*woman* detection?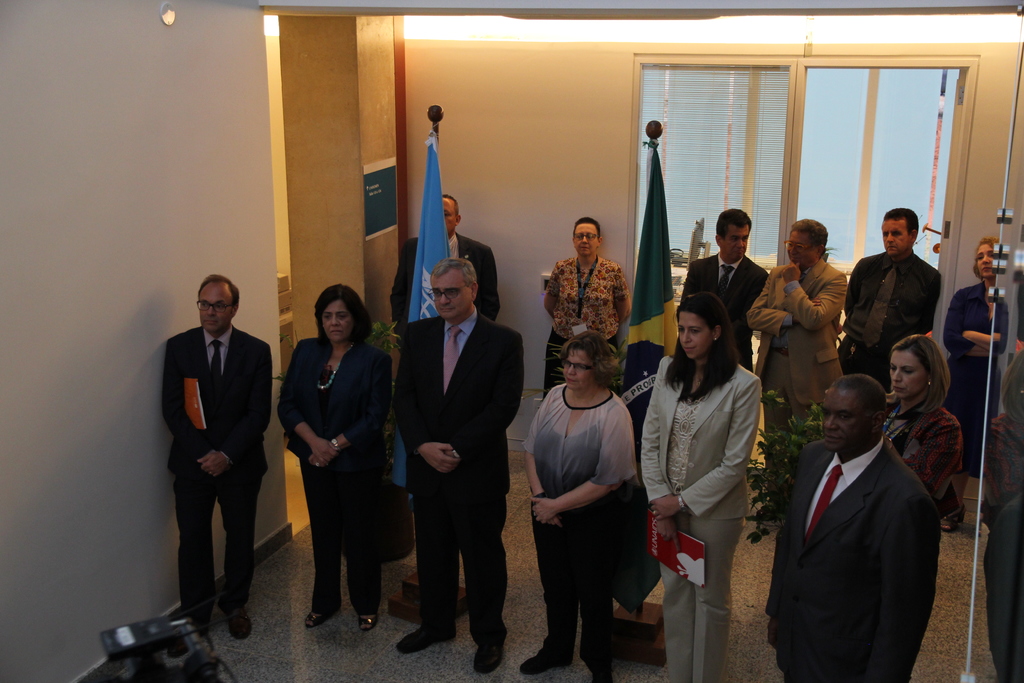
x1=517, y1=330, x2=644, y2=682
